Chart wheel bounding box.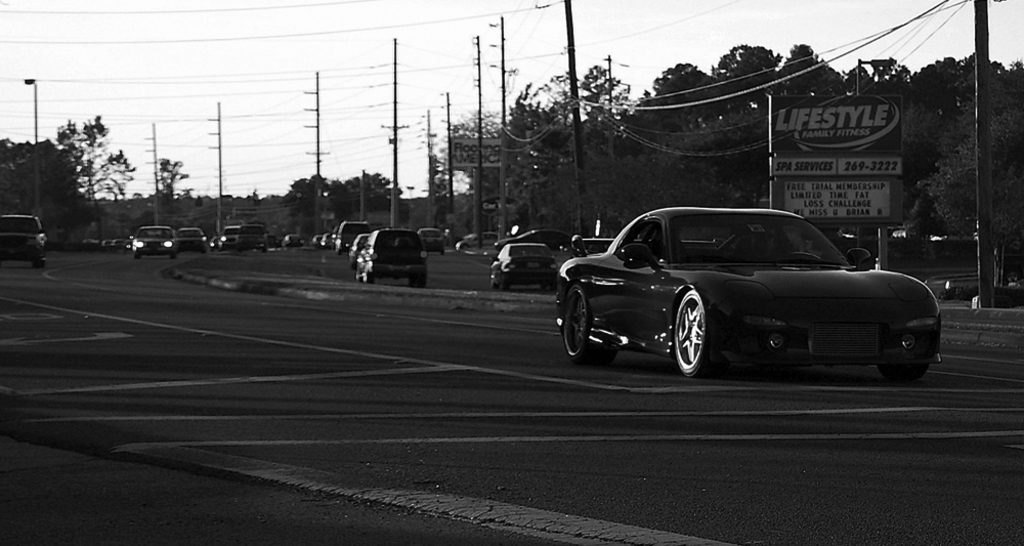
Charted: 362 274 376 284.
